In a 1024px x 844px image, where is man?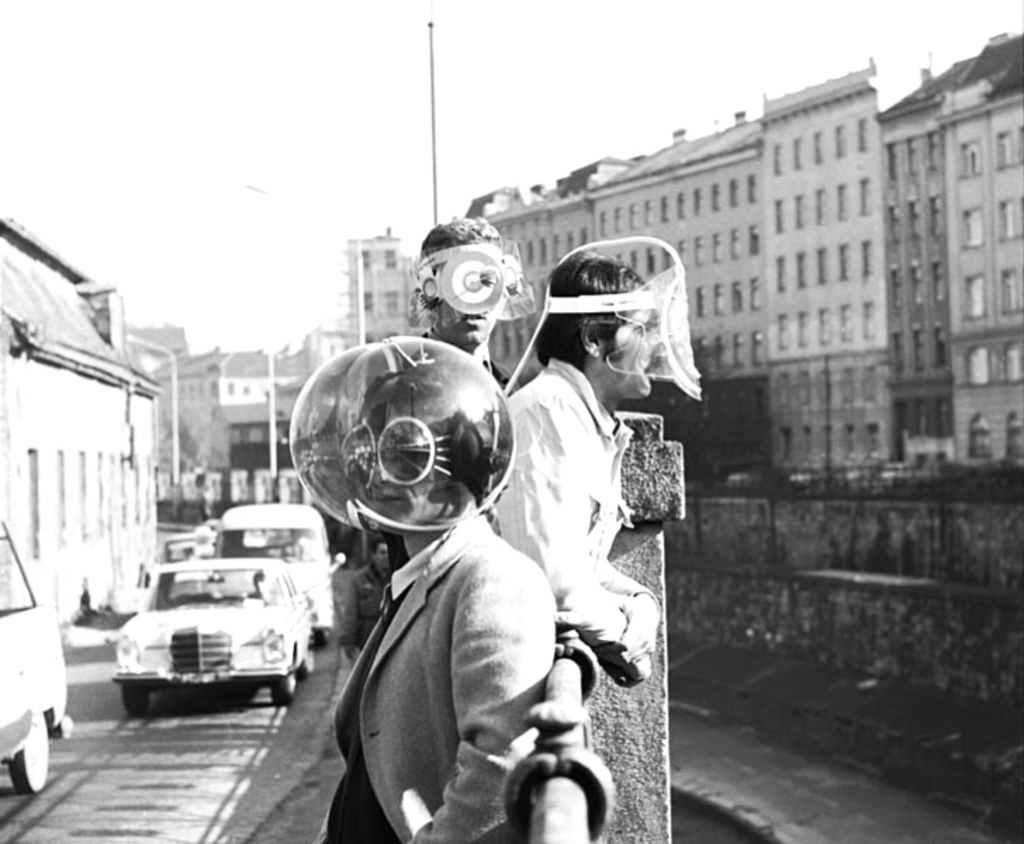
locate(412, 214, 533, 399).
